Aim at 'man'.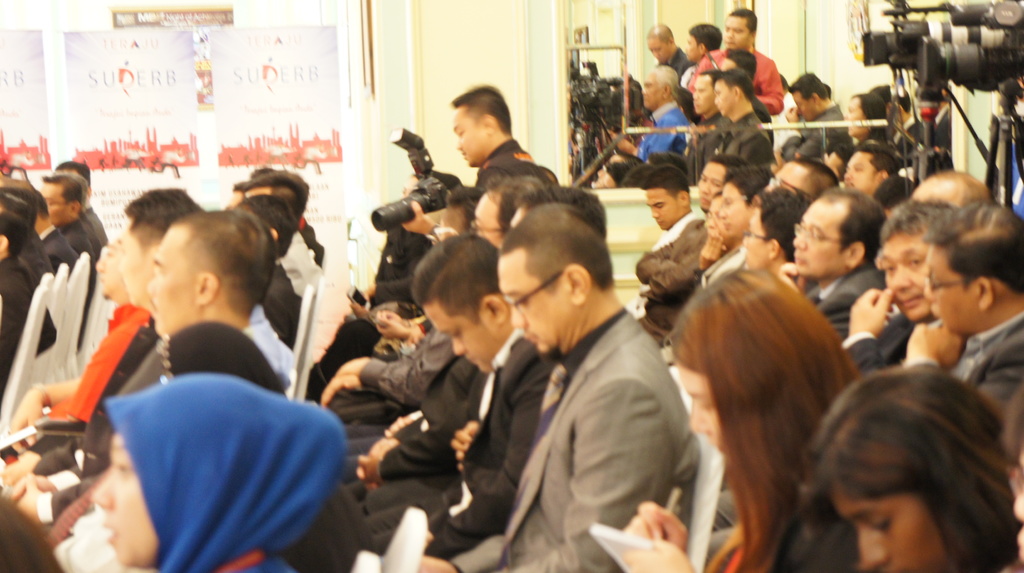
Aimed at (left=54, top=165, right=108, bottom=254).
